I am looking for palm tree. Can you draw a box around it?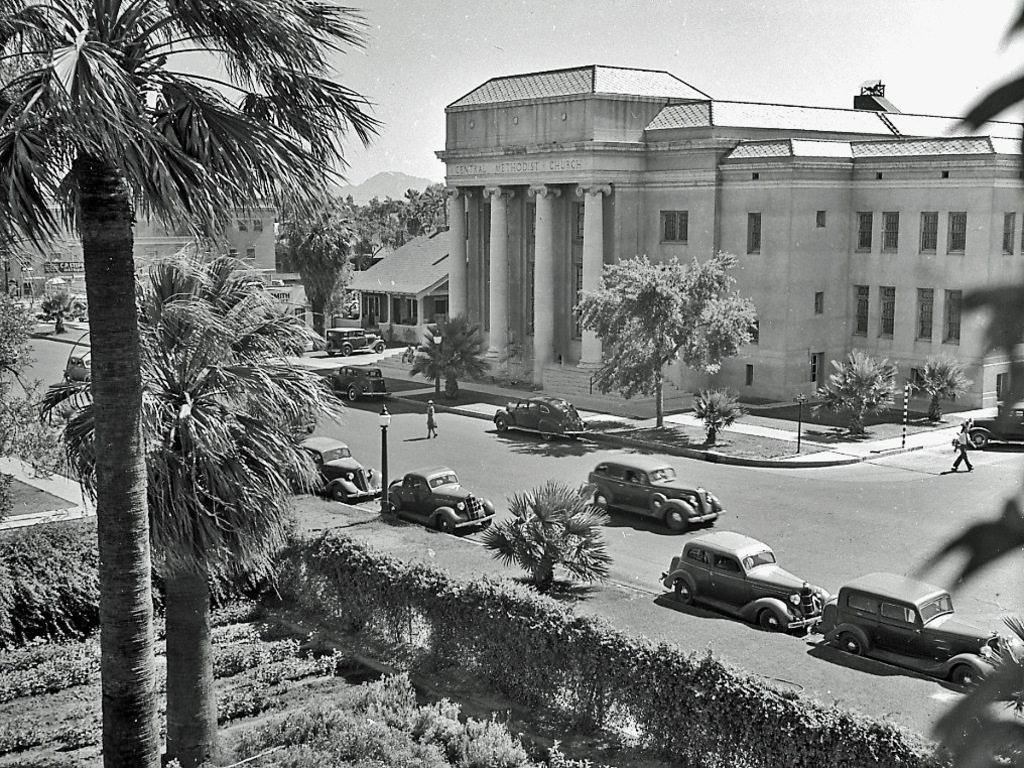
Sure, the bounding box is bbox=(408, 309, 490, 404).
